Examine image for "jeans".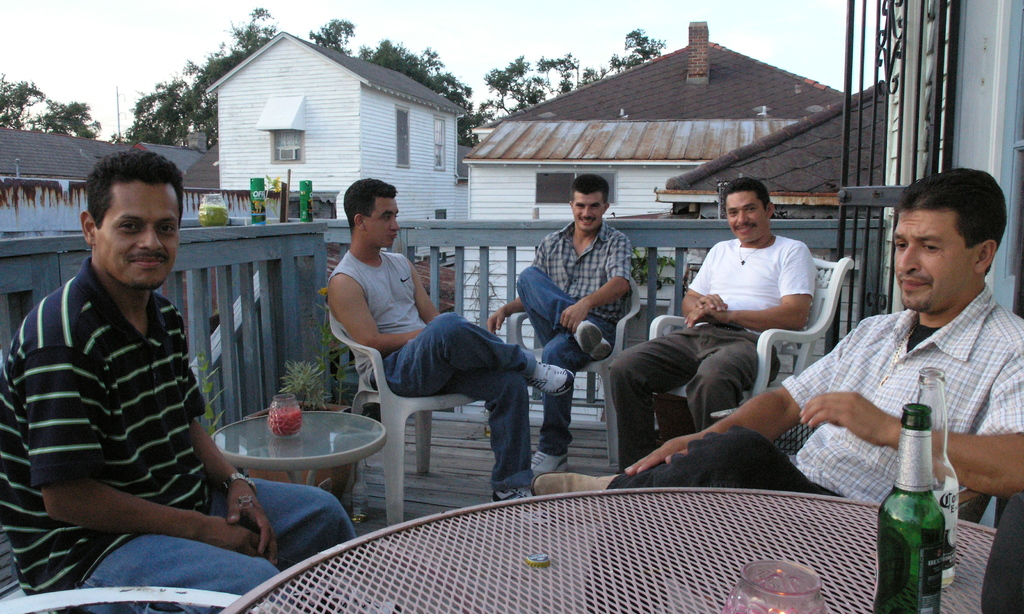
Examination result: 378 324 552 482.
